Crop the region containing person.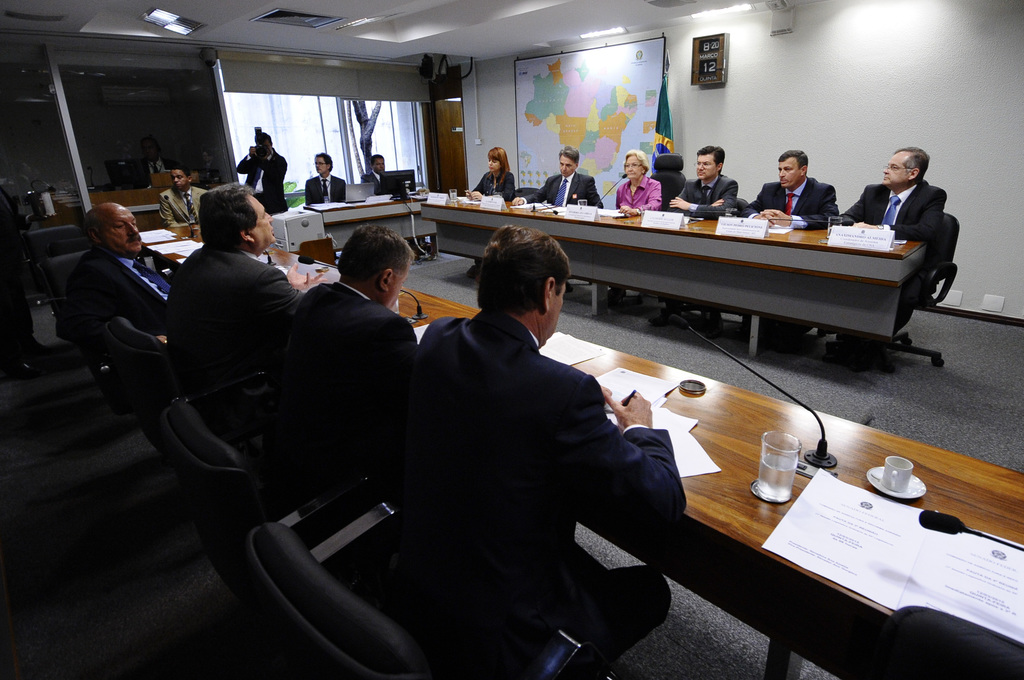
Crop region: [x1=158, y1=160, x2=211, y2=230].
